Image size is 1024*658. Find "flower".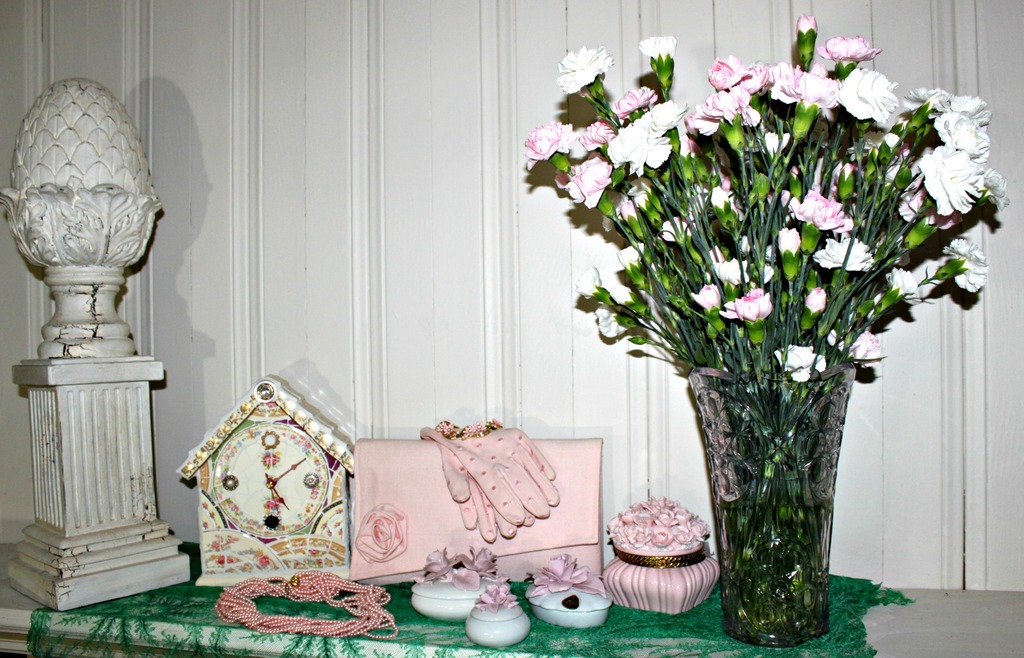
left=726, top=284, right=769, bottom=324.
